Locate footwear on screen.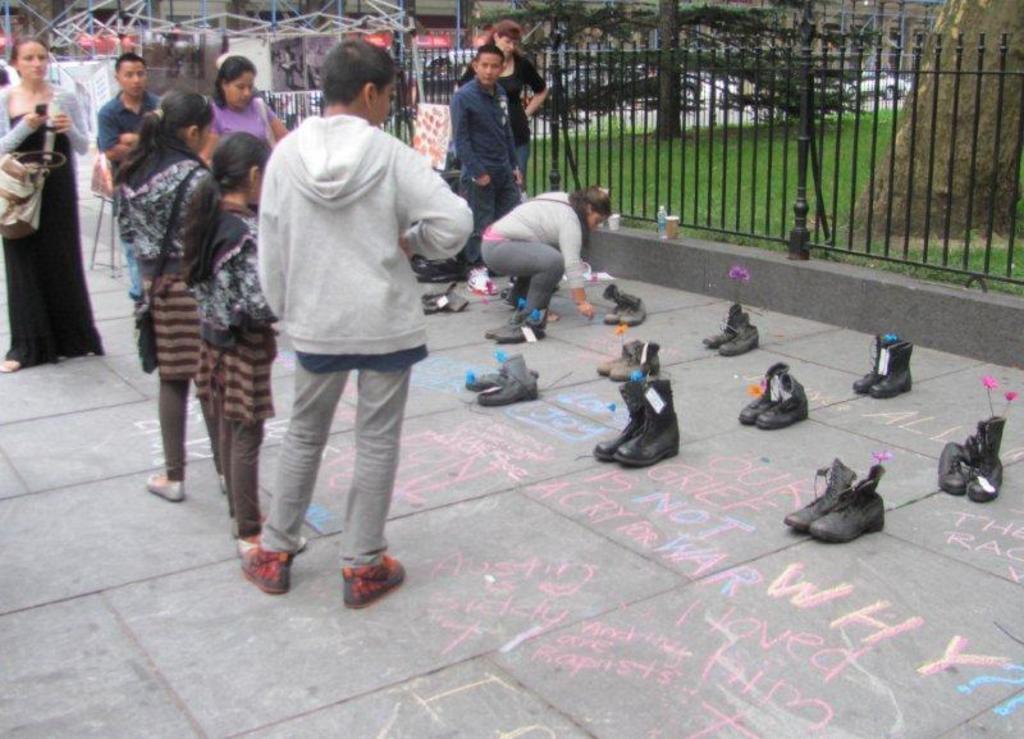
On screen at <box>412,289,445,298</box>.
